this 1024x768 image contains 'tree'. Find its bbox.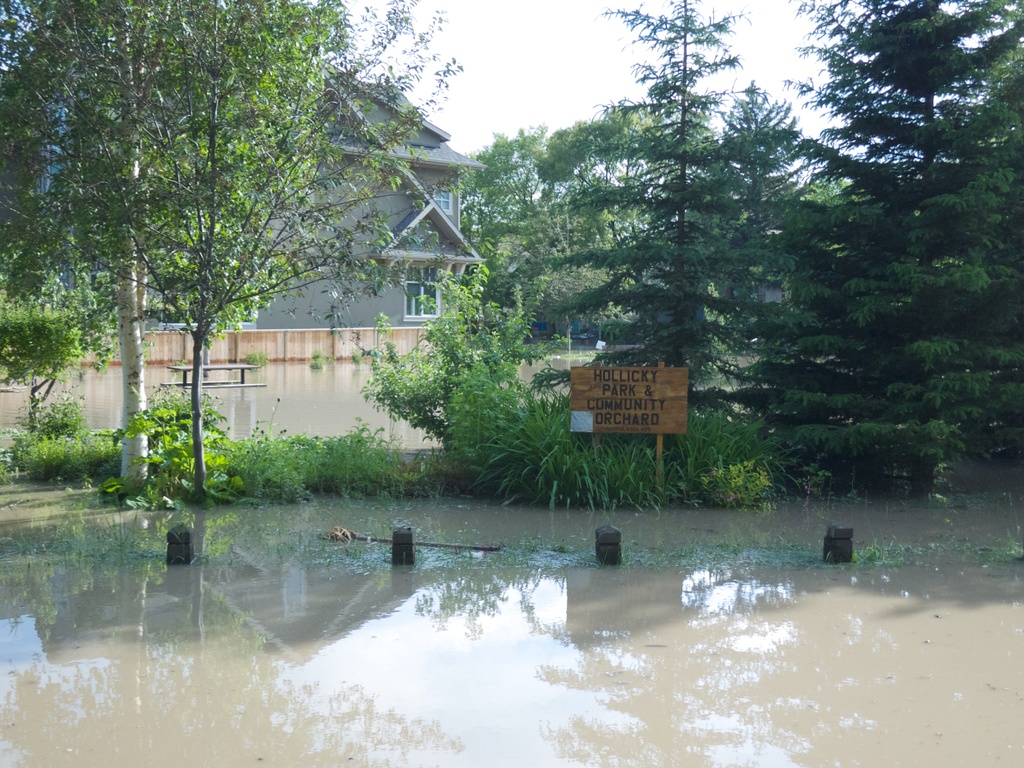
(left=462, top=121, right=560, bottom=241).
